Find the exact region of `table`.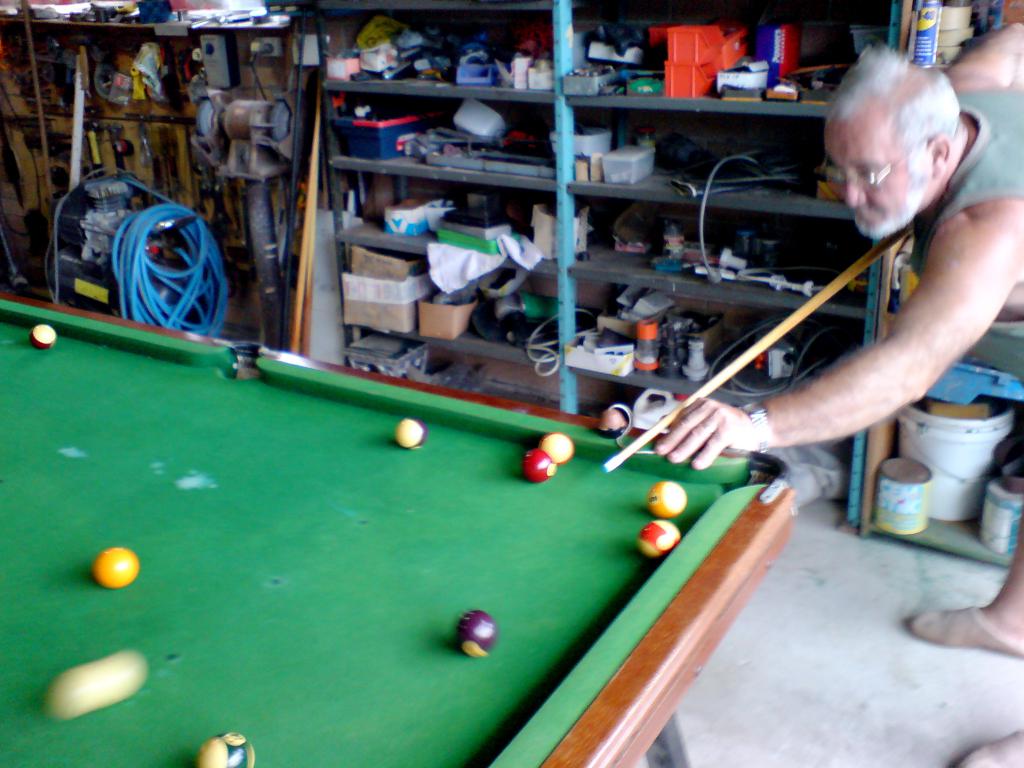
Exact region: pyautogui.locateOnScreen(26, 325, 736, 767).
